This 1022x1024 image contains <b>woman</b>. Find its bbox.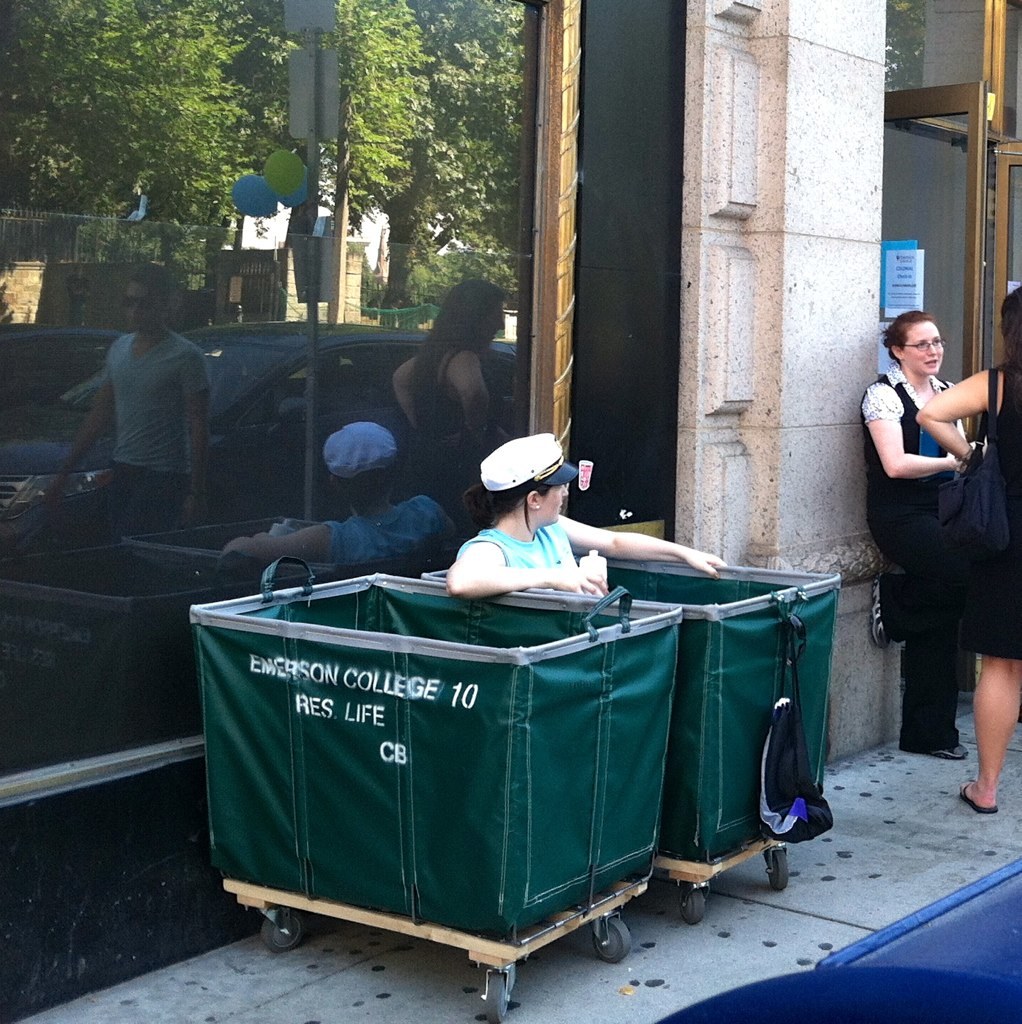
pyautogui.locateOnScreen(448, 427, 732, 599).
